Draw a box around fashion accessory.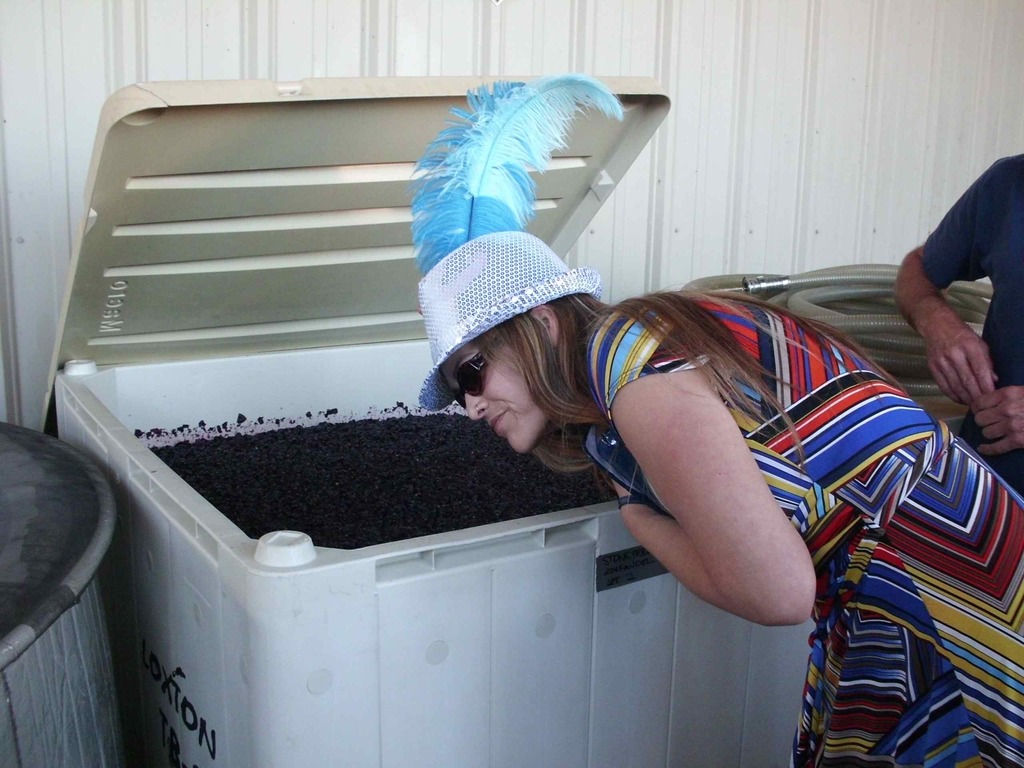
select_region(620, 495, 652, 508).
